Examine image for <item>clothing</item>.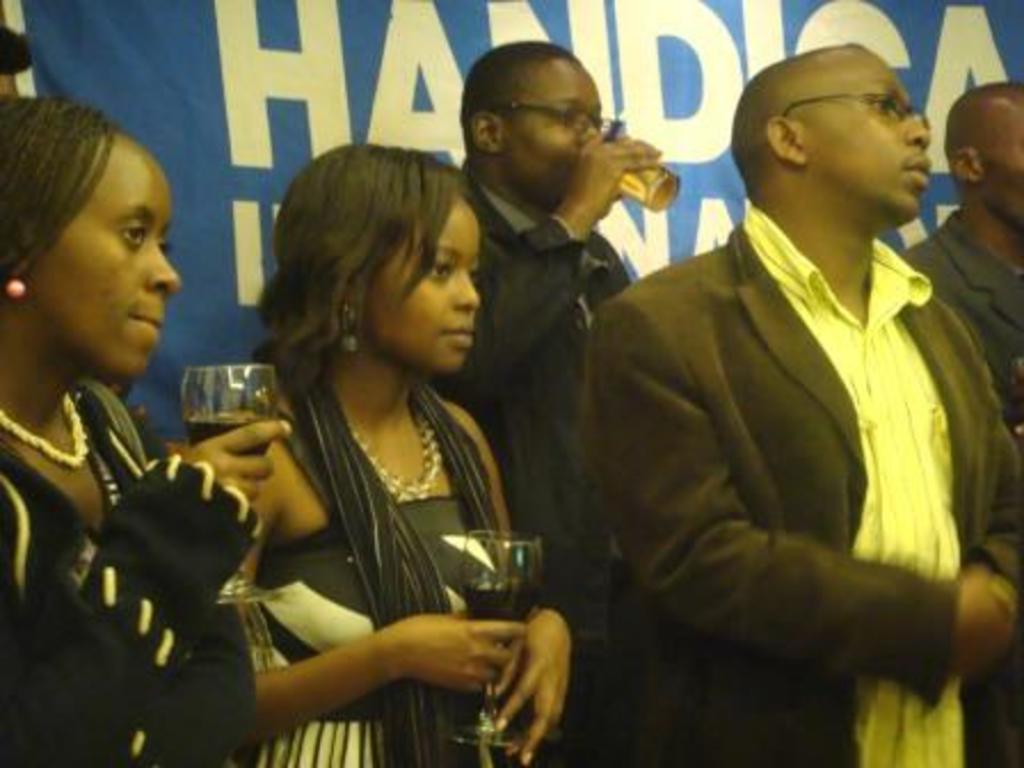
Examination result: x1=574, y1=133, x2=1001, y2=722.
